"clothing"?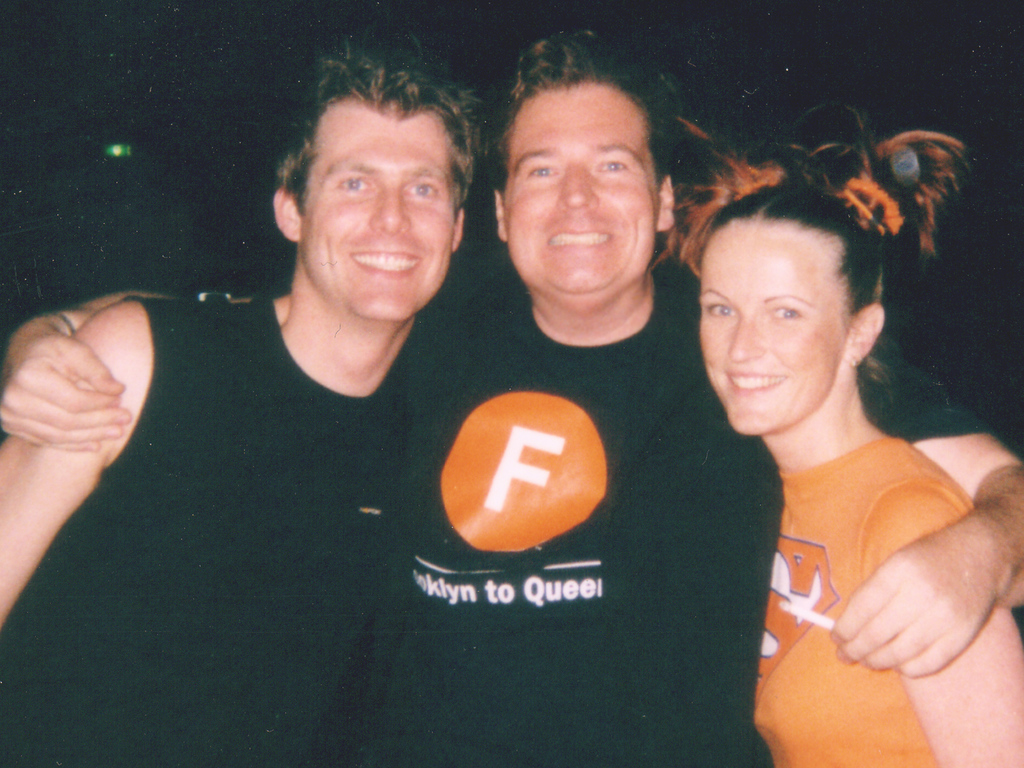
755,444,977,767
